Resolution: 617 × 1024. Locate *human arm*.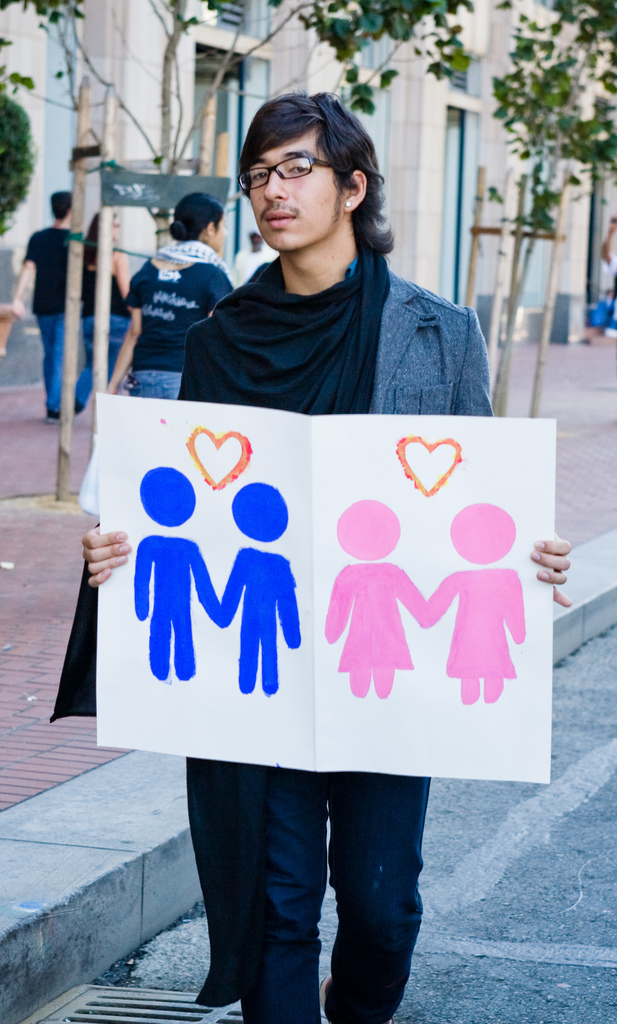
region(103, 265, 143, 399).
